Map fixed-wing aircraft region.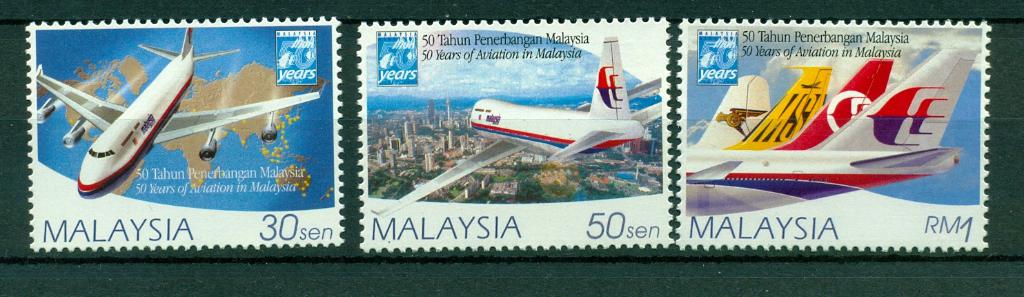
Mapped to x1=30 y1=31 x2=324 y2=197.
